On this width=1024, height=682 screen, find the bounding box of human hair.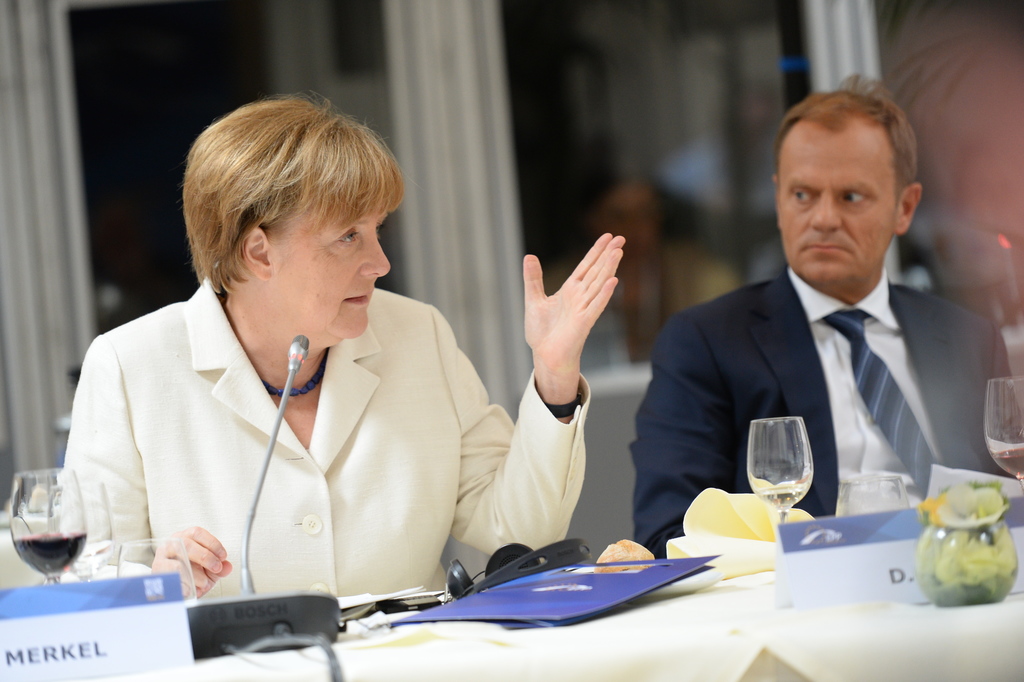
Bounding box: select_region(771, 72, 920, 209).
